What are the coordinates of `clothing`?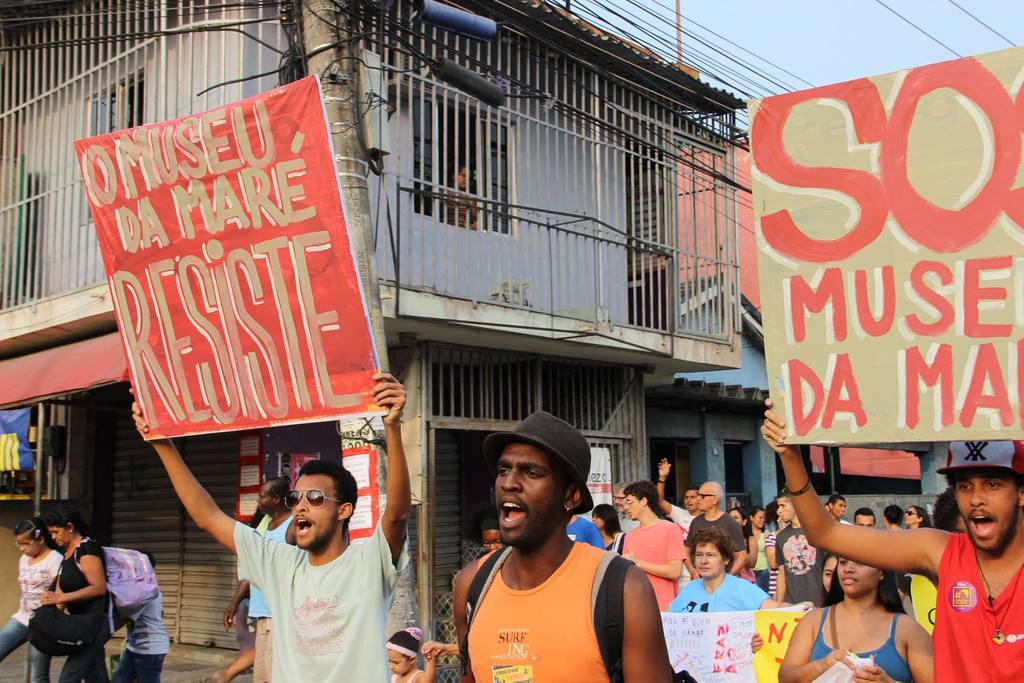
box(472, 548, 618, 682).
